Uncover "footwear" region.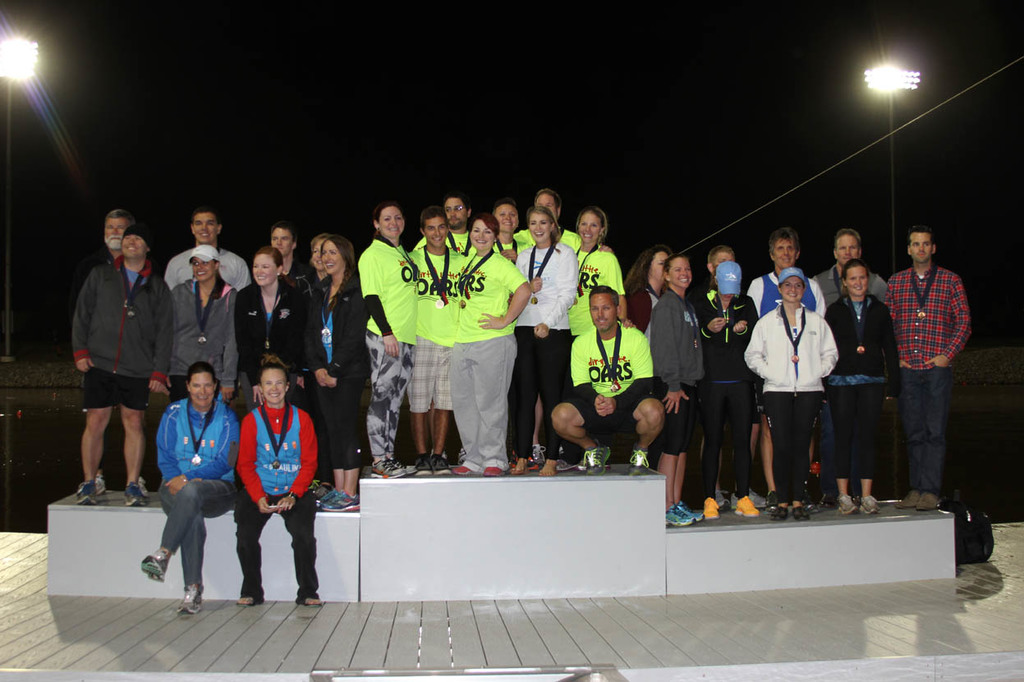
Uncovered: [x1=433, y1=461, x2=452, y2=476].
